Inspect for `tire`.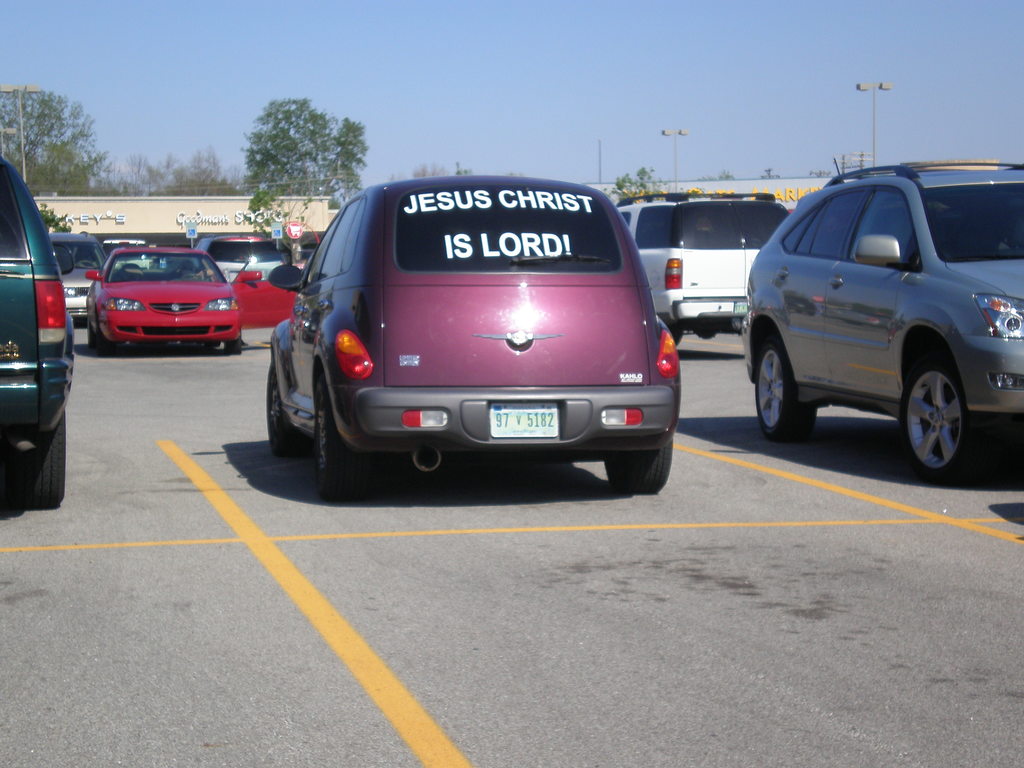
Inspection: region(266, 367, 304, 458).
